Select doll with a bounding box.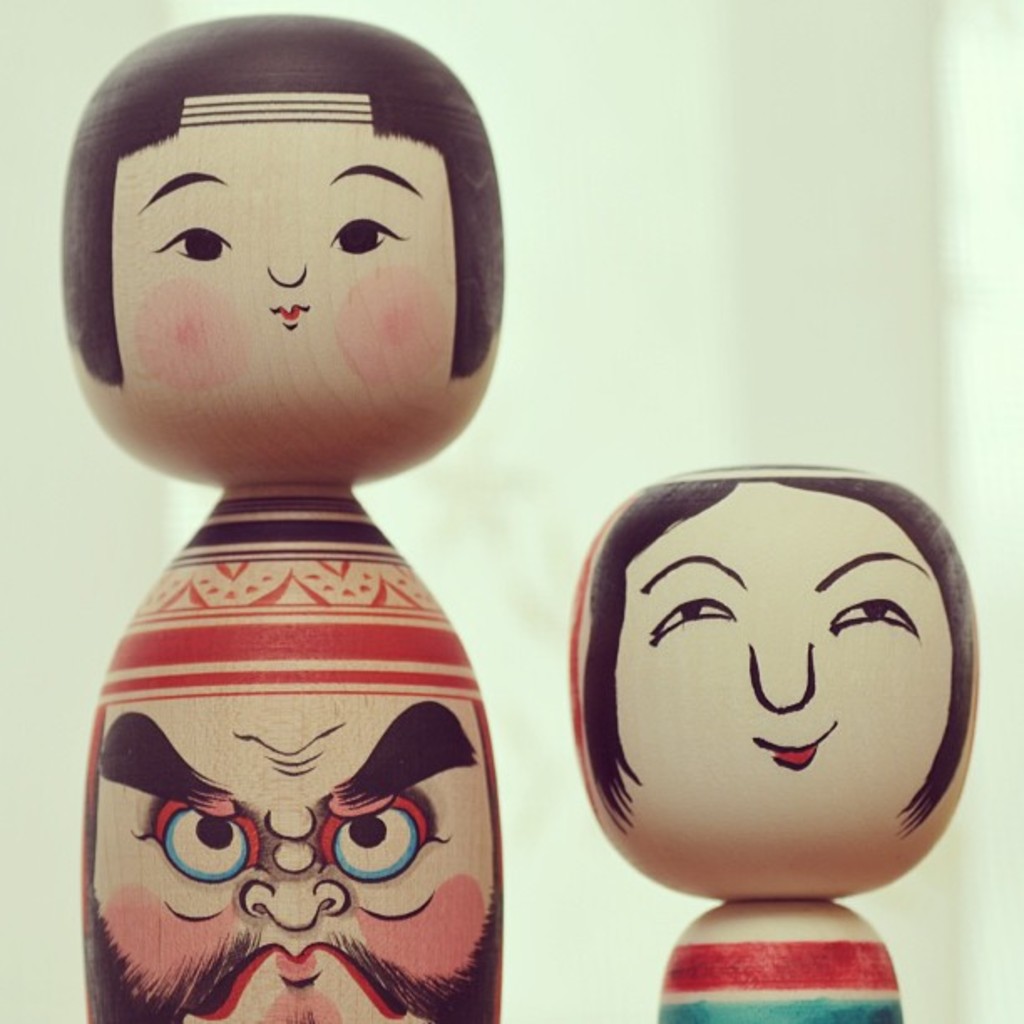
box=[566, 445, 989, 965].
